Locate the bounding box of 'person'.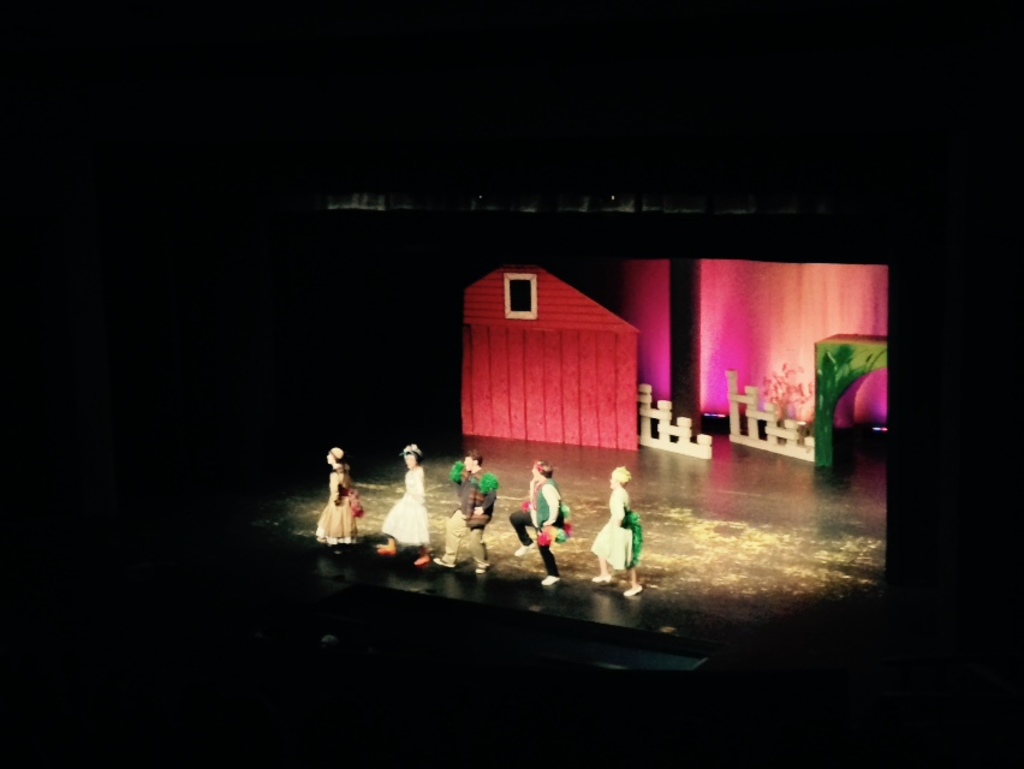
Bounding box: [left=593, top=464, right=653, bottom=597].
